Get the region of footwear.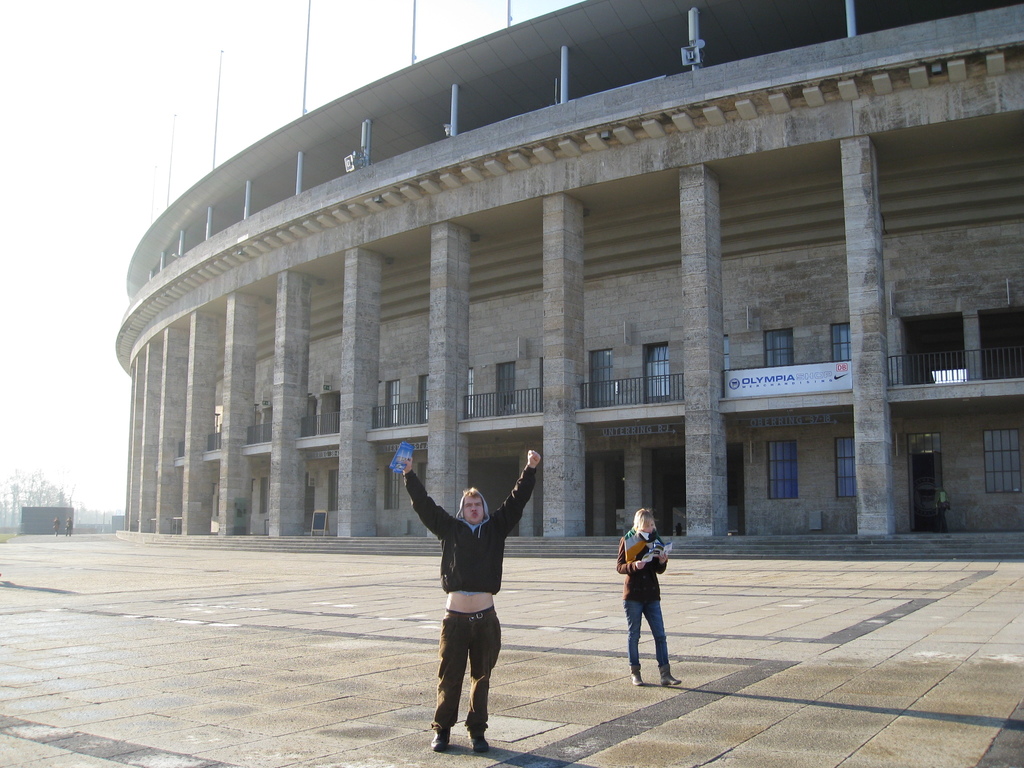
Rect(467, 732, 486, 751).
